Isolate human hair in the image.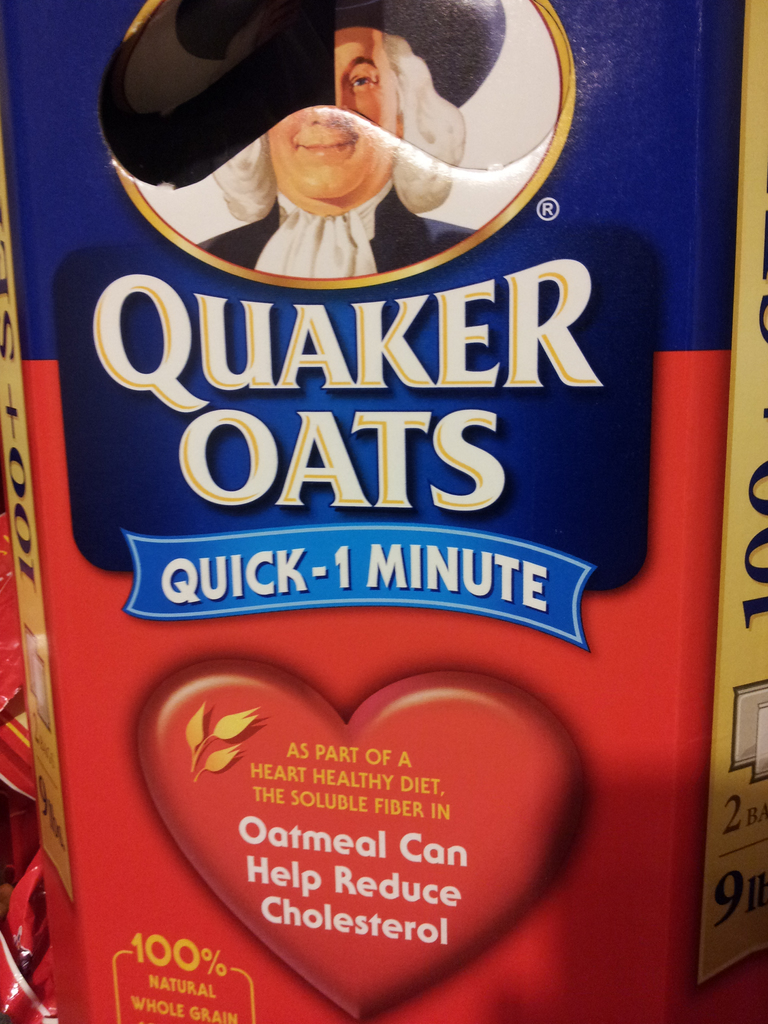
Isolated region: BBox(213, 32, 466, 225).
